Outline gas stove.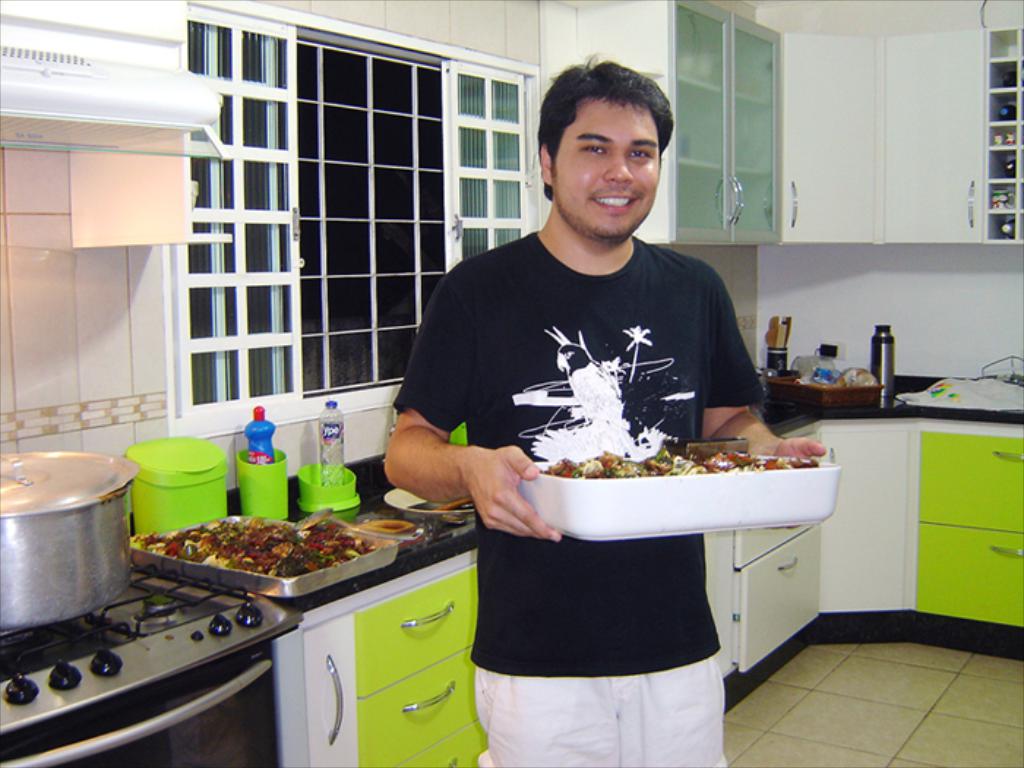
Outline: <box>0,560,260,683</box>.
